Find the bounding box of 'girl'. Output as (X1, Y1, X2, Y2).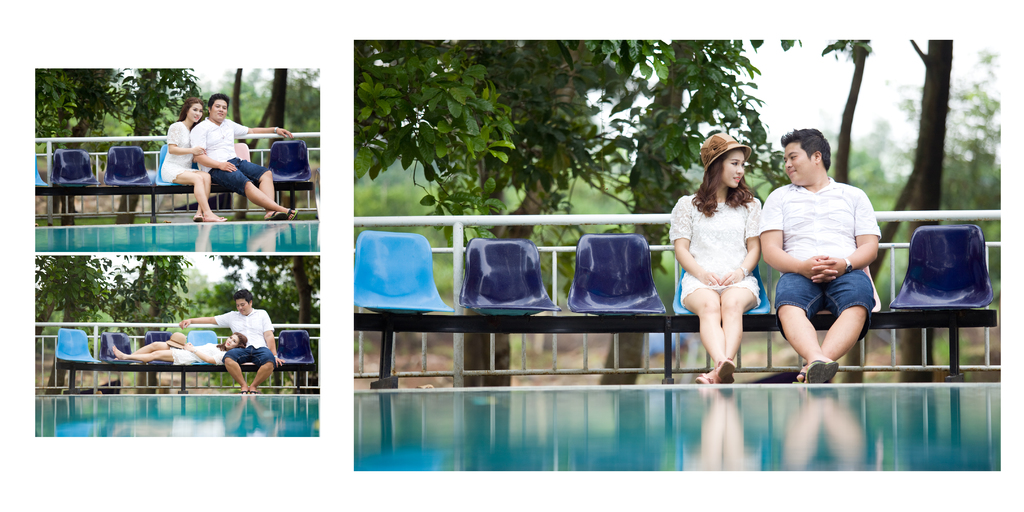
(160, 99, 225, 223).
